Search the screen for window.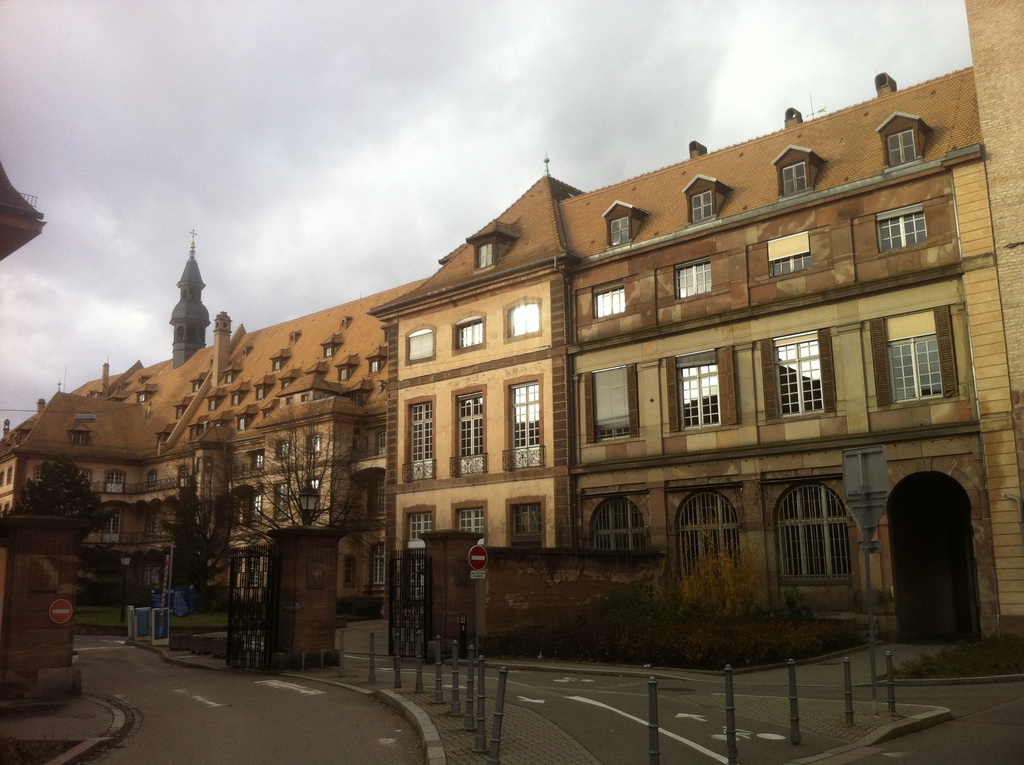
Found at locate(607, 220, 630, 242).
